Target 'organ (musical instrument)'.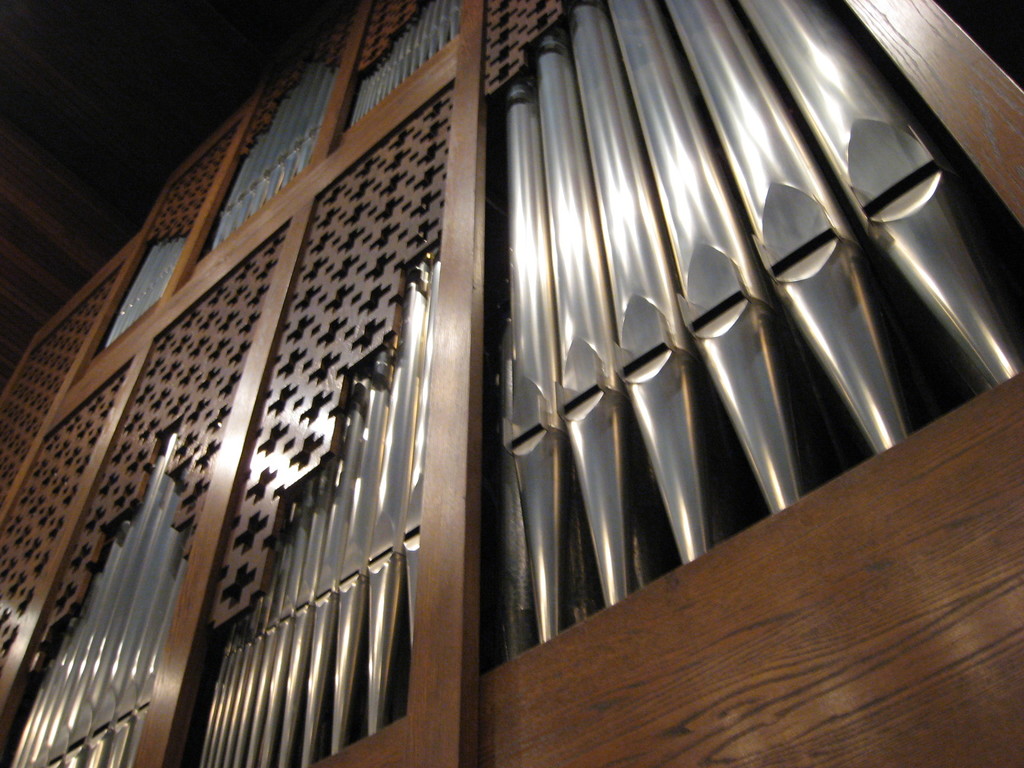
Target region: left=0, top=0, right=1023, bottom=767.
